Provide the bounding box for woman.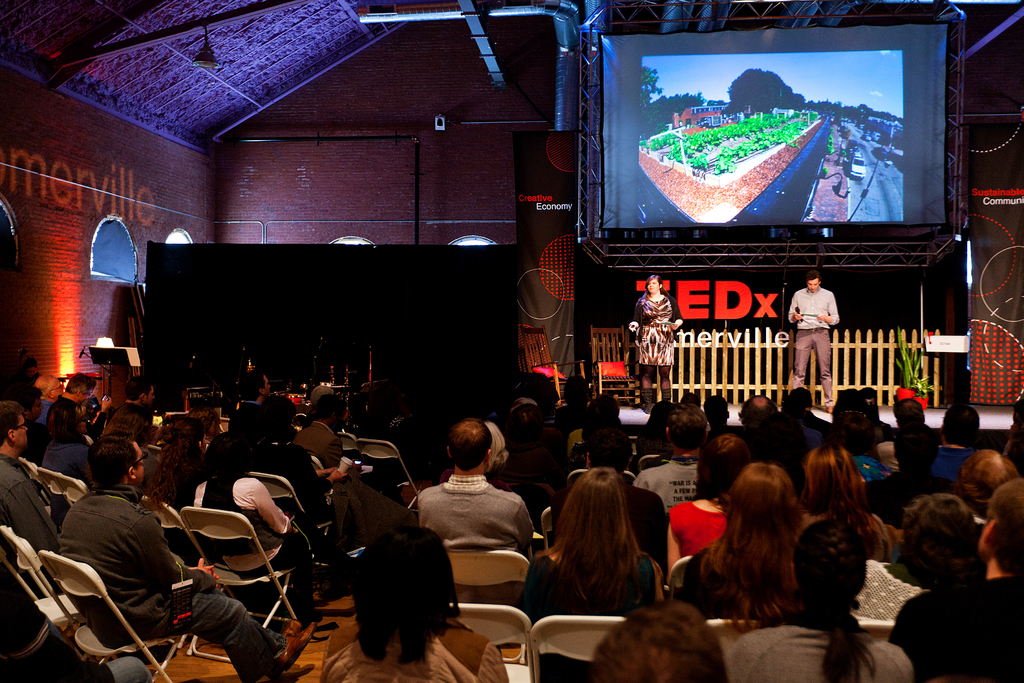
select_region(683, 466, 802, 636).
